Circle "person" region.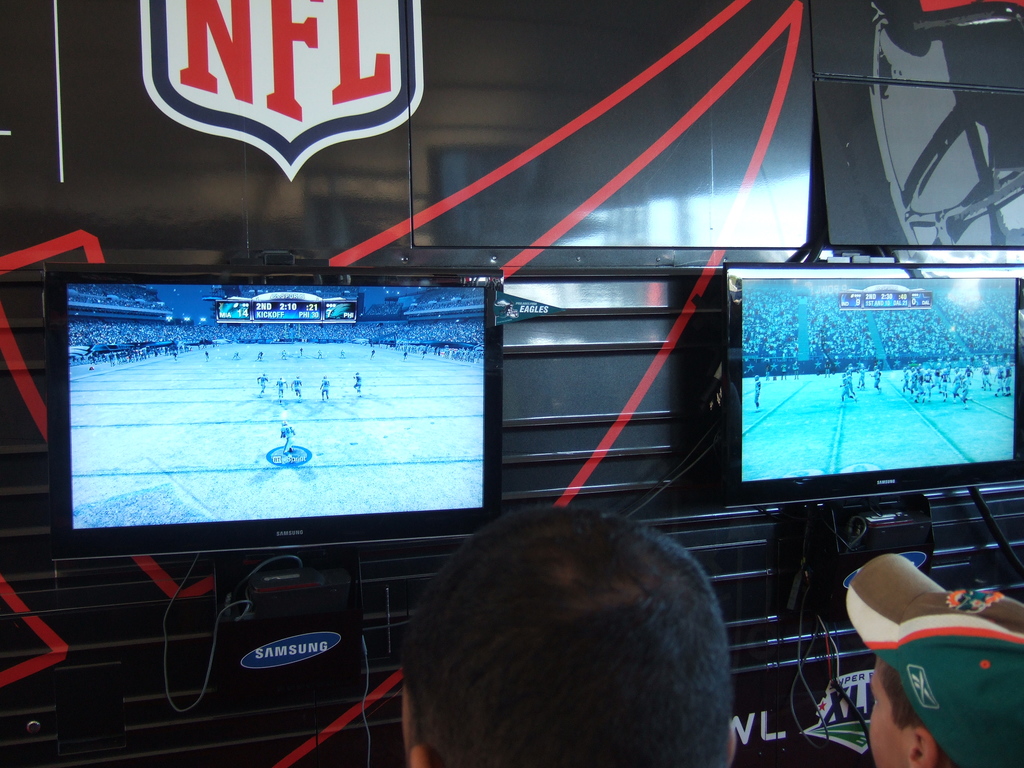
Region: [846, 552, 1023, 767].
